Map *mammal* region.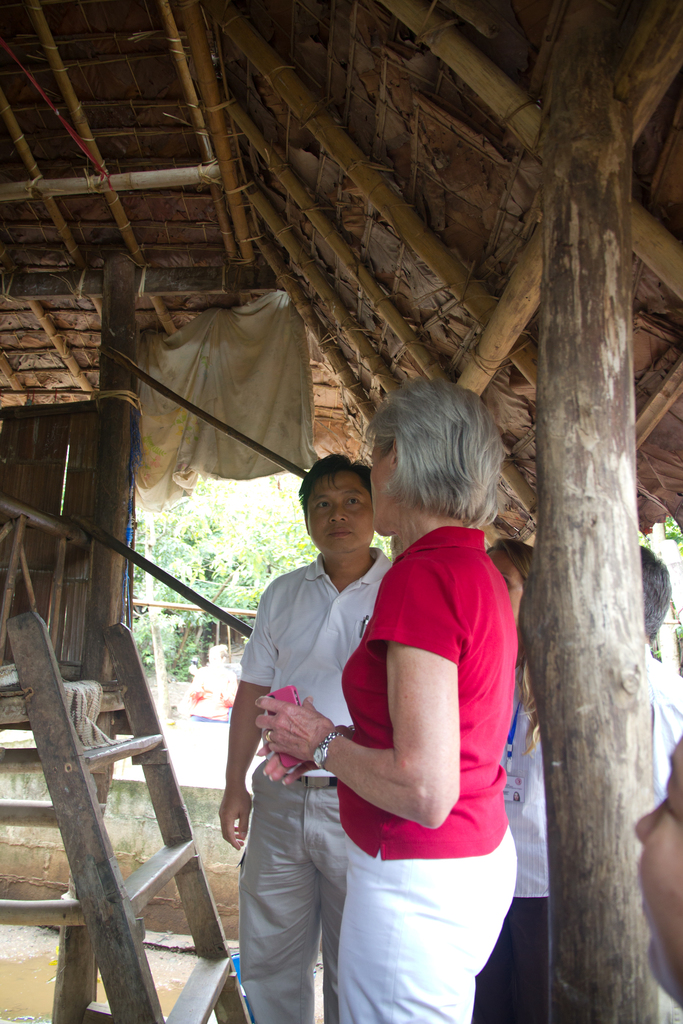
Mapped to locate(468, 533, 550, 1023).
